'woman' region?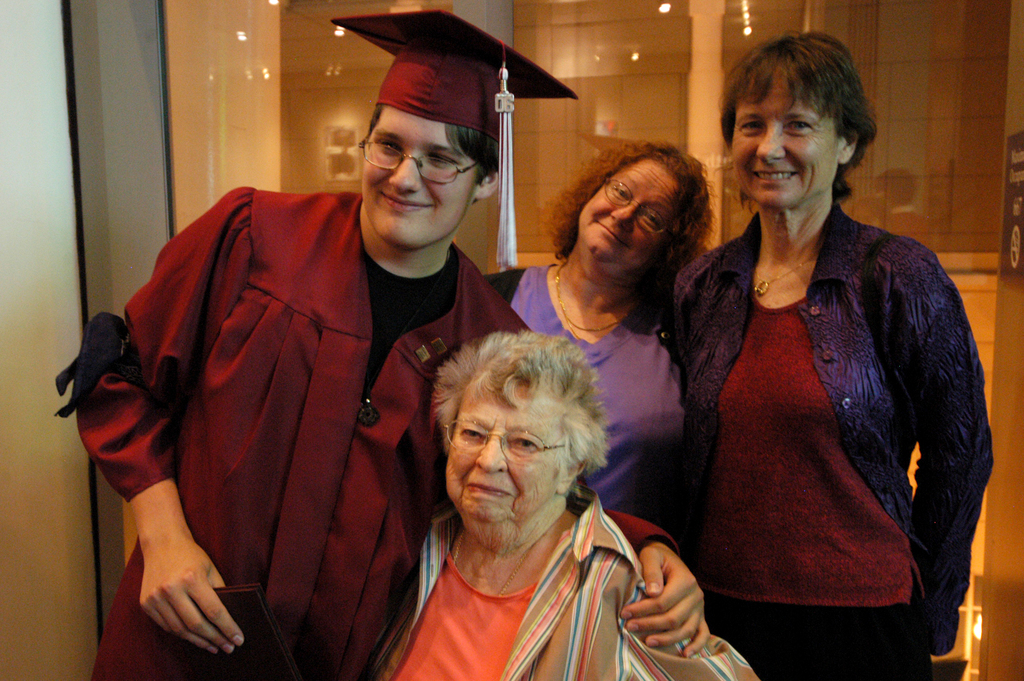
locate(662, 38, 984, 672)
